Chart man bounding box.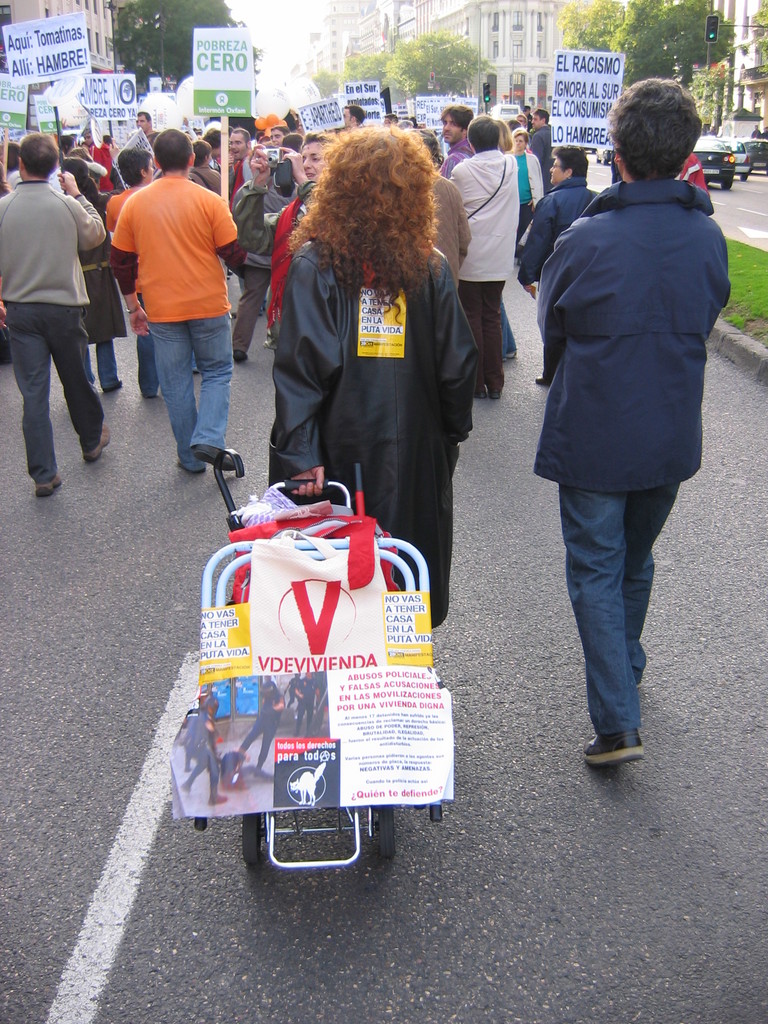
Charted: detection(440, 102, 520, 364).
